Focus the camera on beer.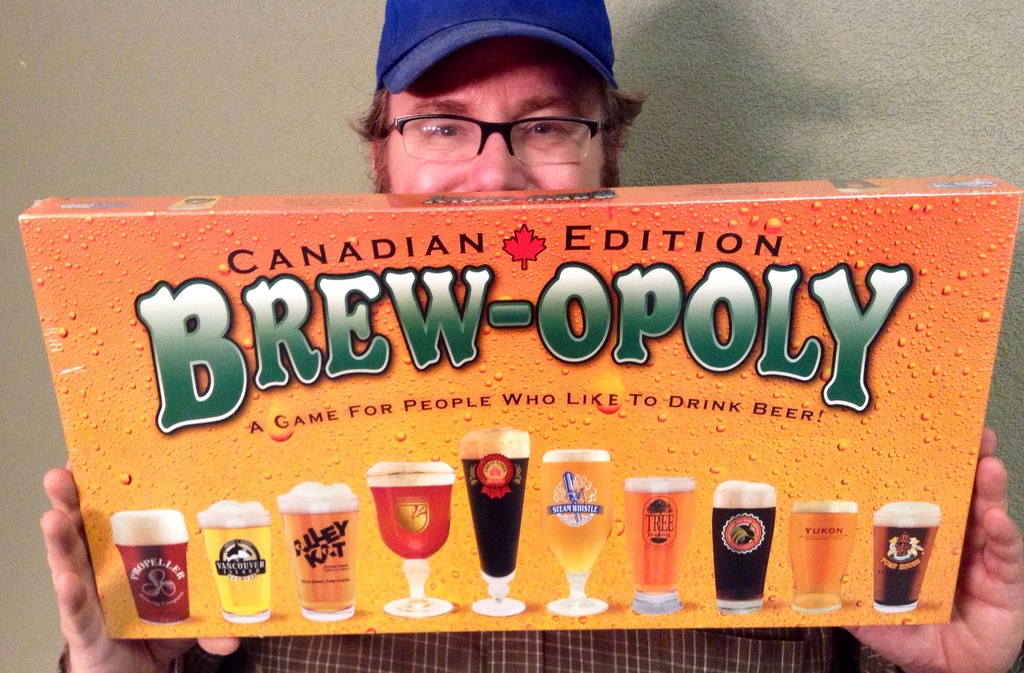
Focus region: [x1=623, y1=476, x2=708, y2=615].
